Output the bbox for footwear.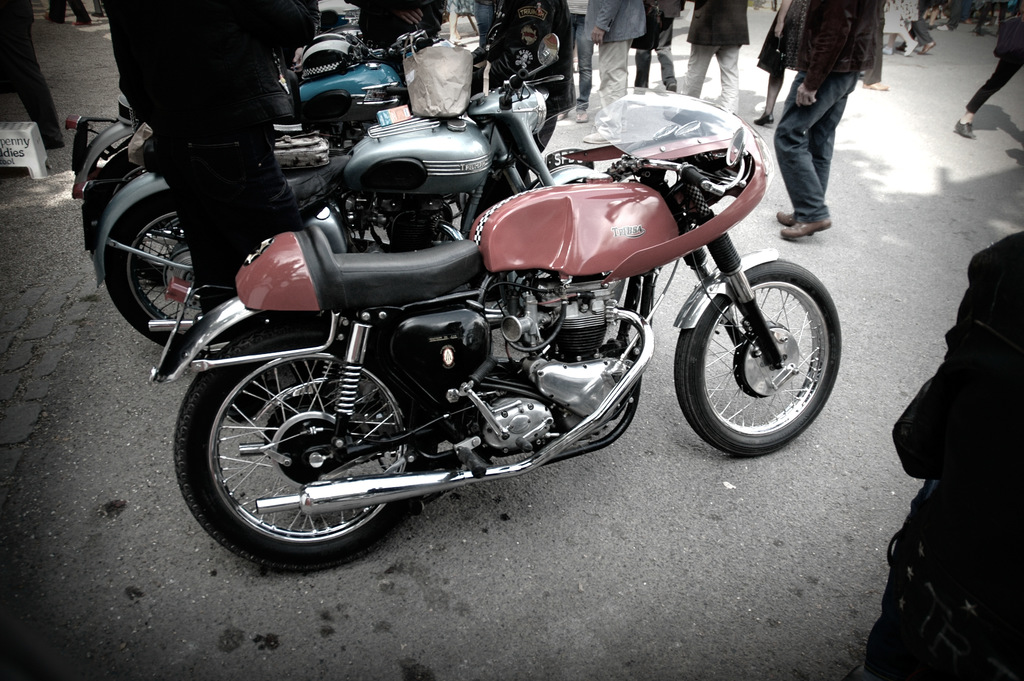
[left=863, top=81, right=887, bottom=91].
